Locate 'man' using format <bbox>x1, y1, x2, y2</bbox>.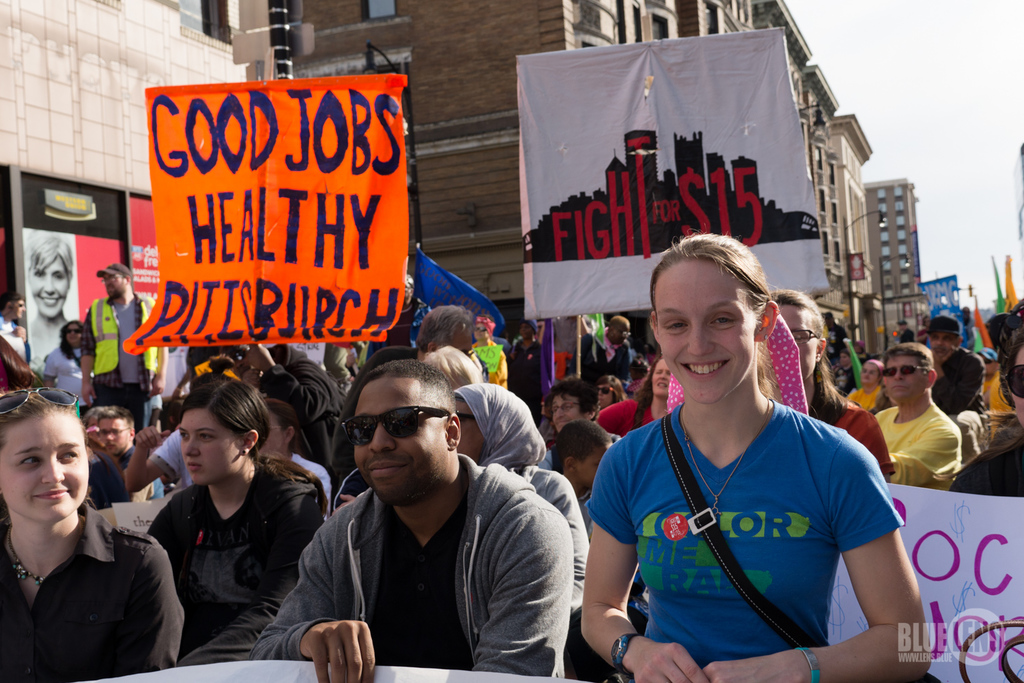
<bbox>100, 408, 174, 501</bbox>.
